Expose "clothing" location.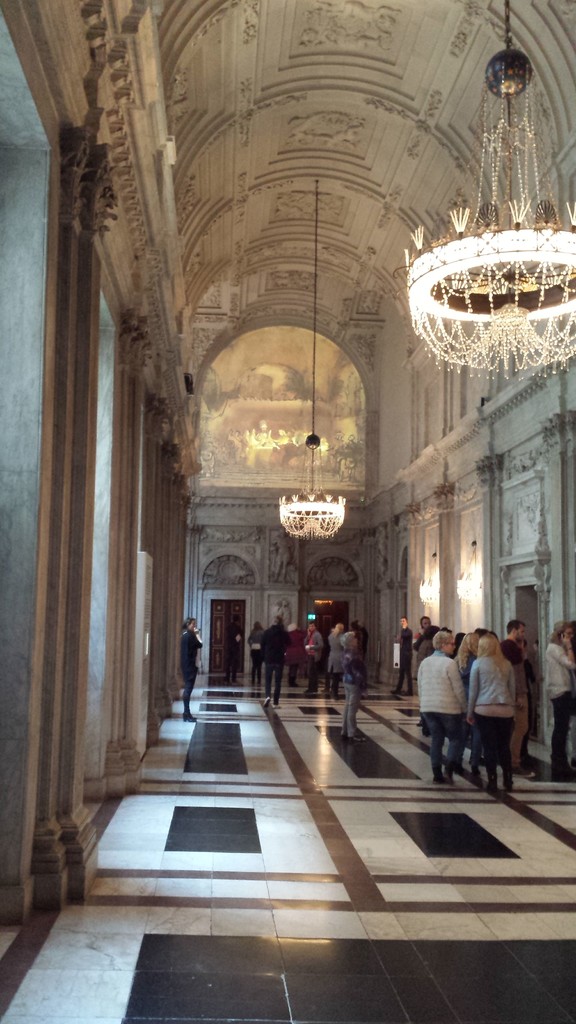
Exposed at rect(395, 631, 414, 692).
